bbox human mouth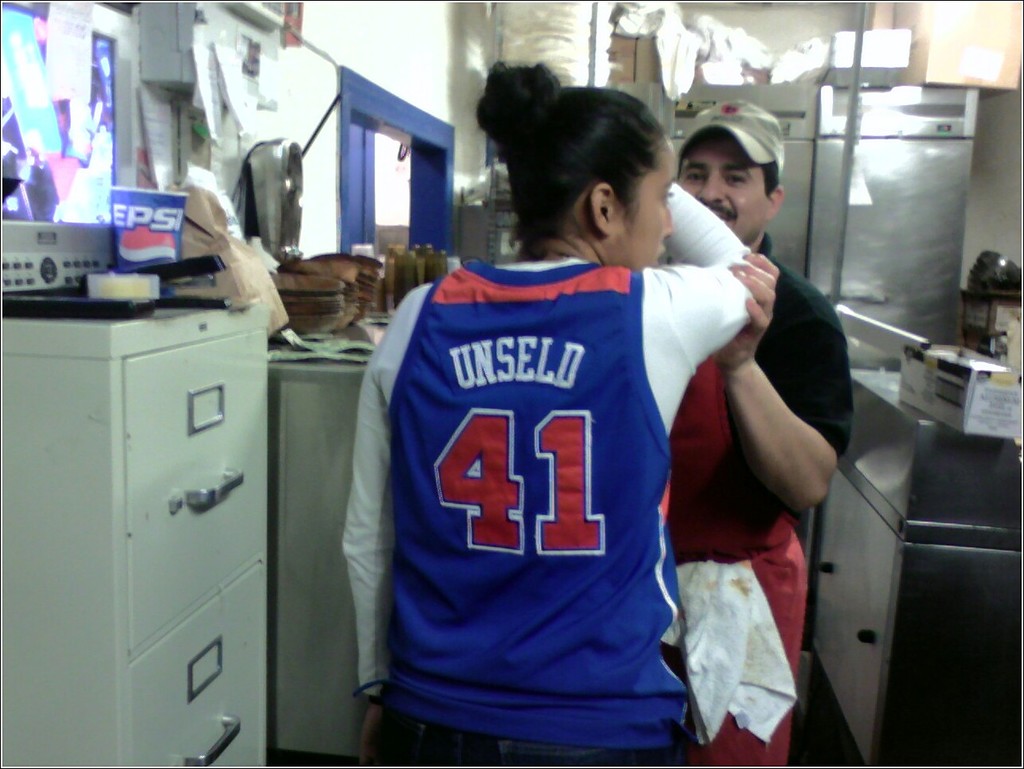
(left=703, top=201, right=736, bottom=230)
